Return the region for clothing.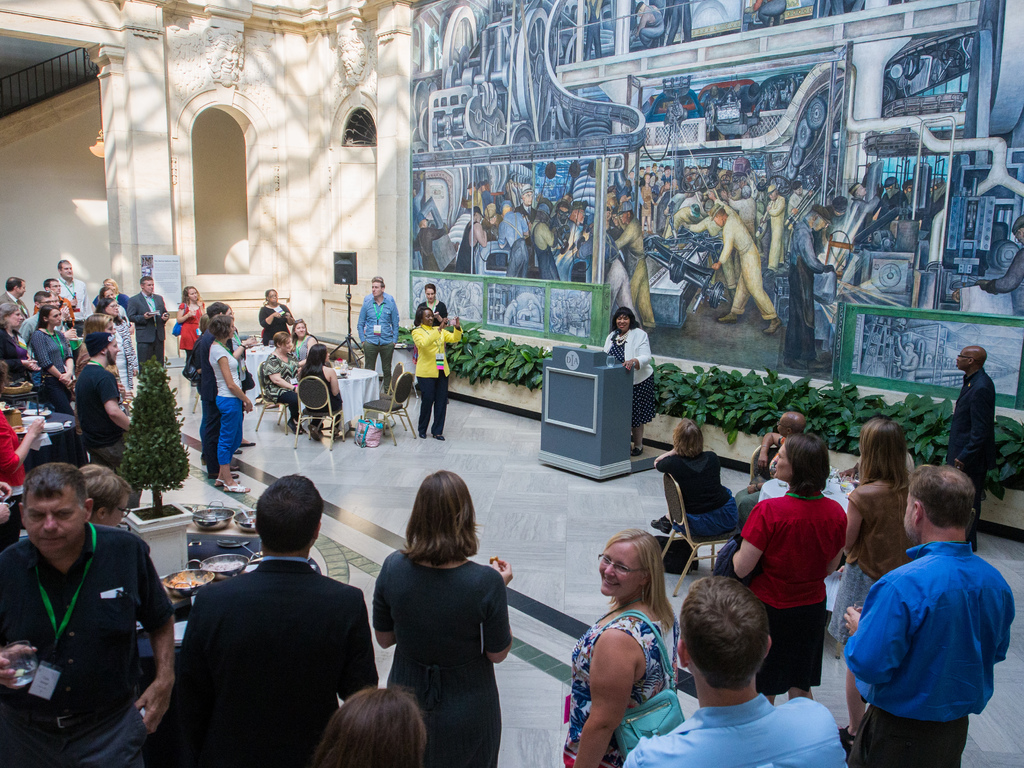
(377,547,512,764).
